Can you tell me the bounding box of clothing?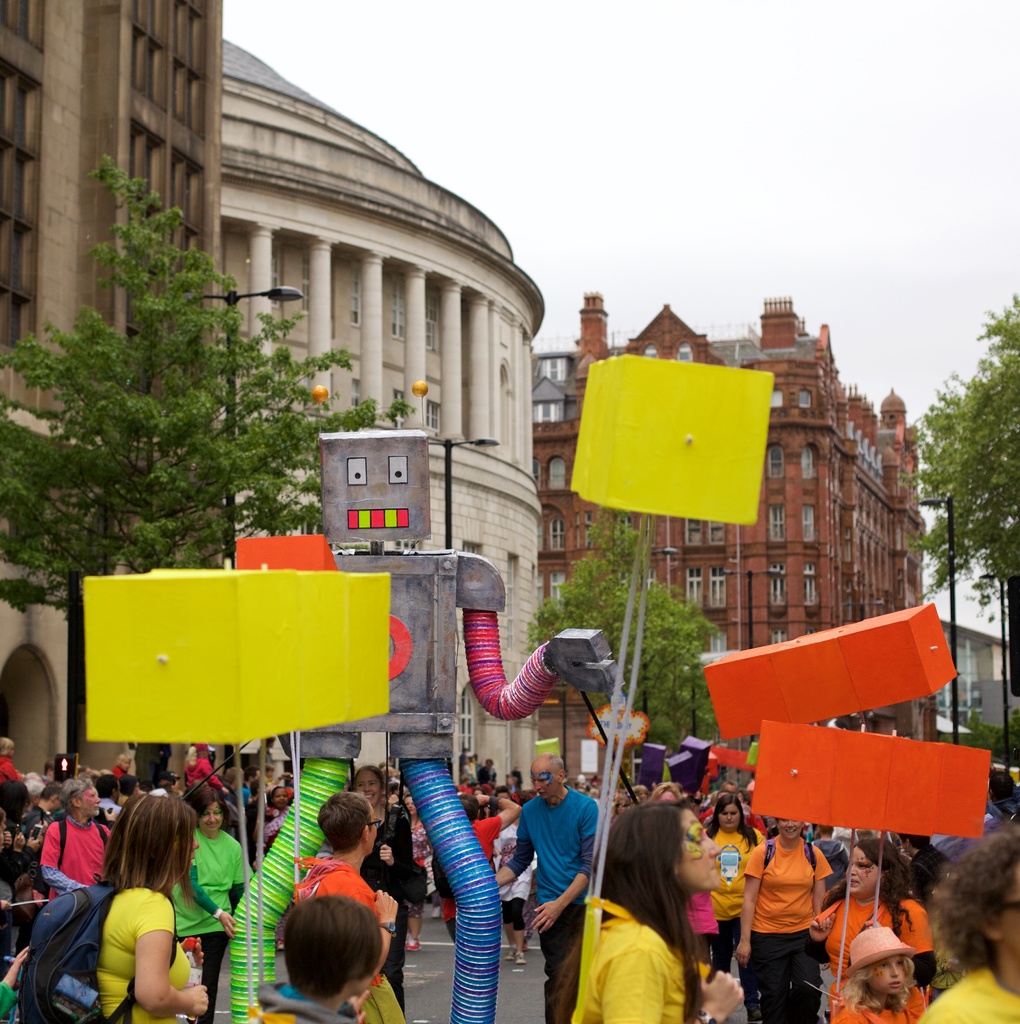
bbox=[109, 867, 185, 1023].
